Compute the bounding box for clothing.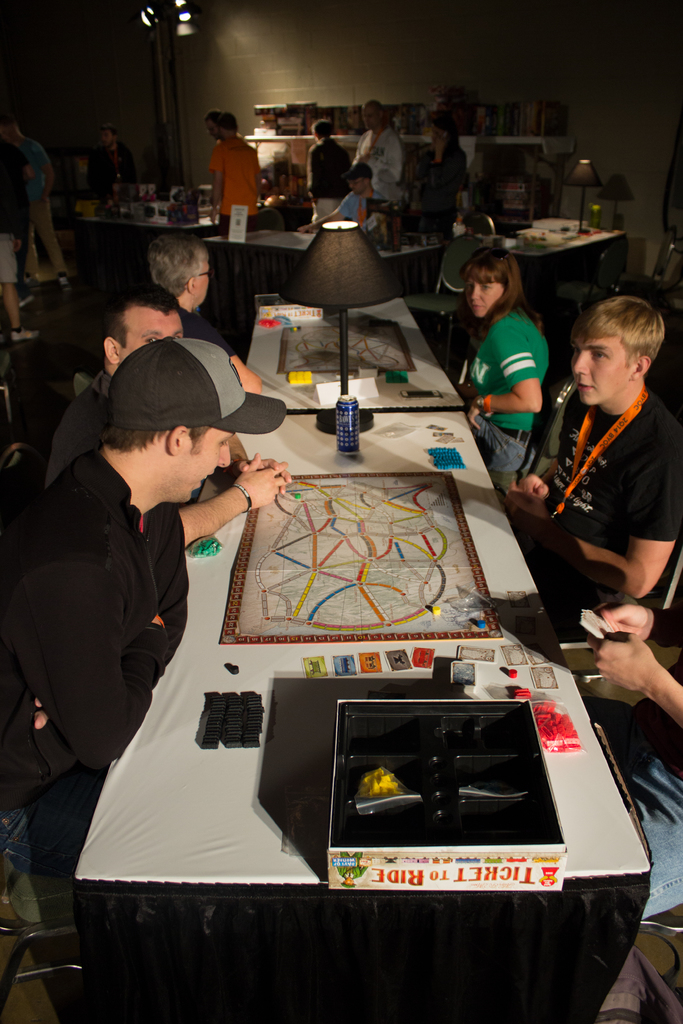
{"left": 0, "top": 451, "right": 193, "bottom": 876}.
